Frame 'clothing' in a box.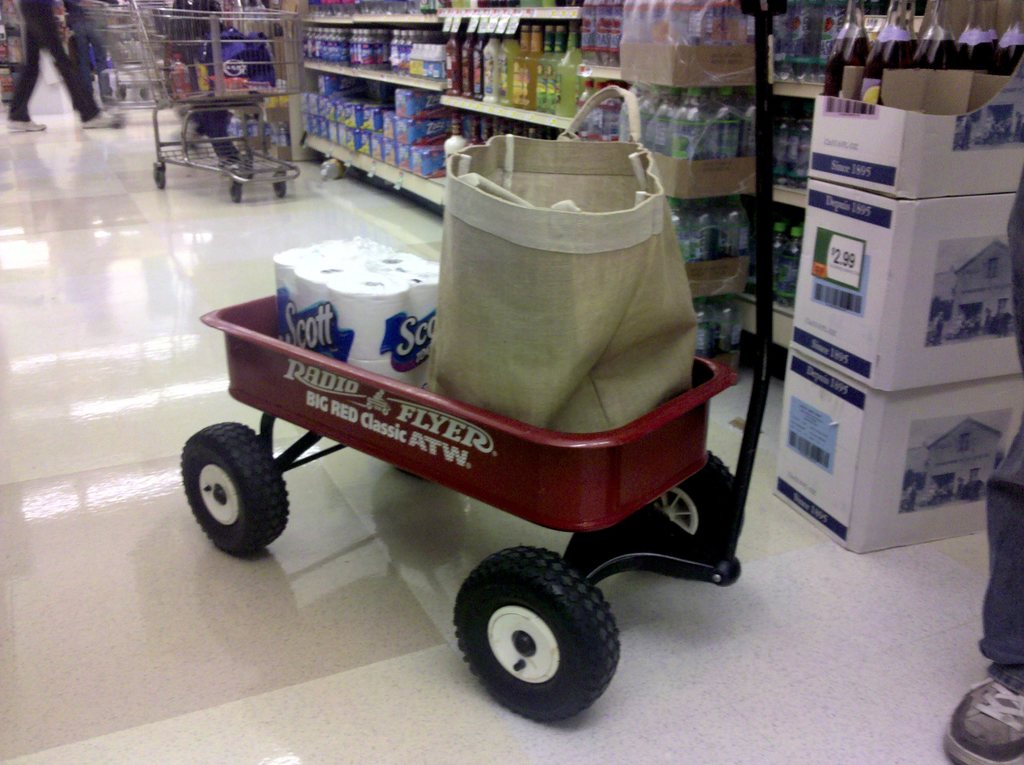
<region>164, 0, 245, 165</region>.
